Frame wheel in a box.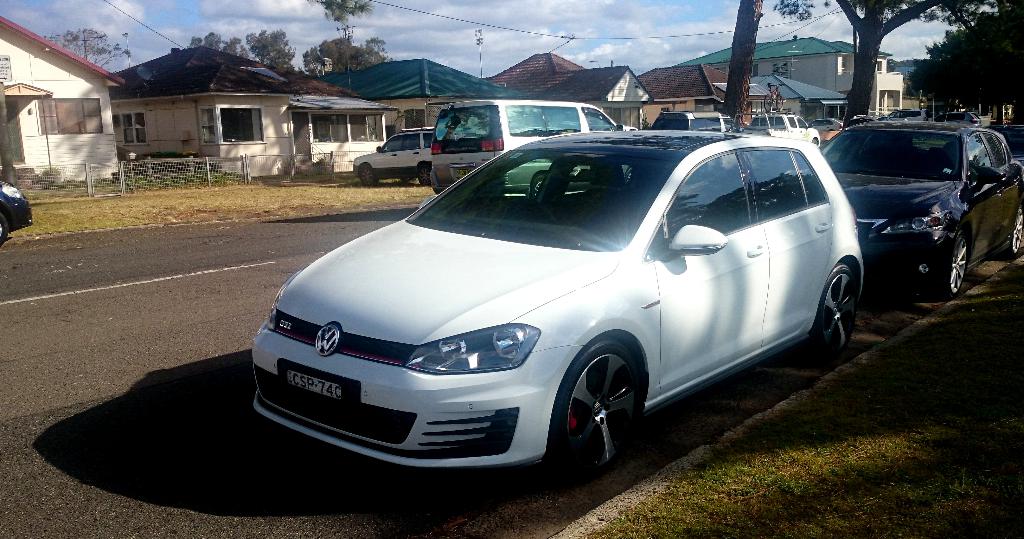
(x1=359, y1=163, x2=376, y2=187).
